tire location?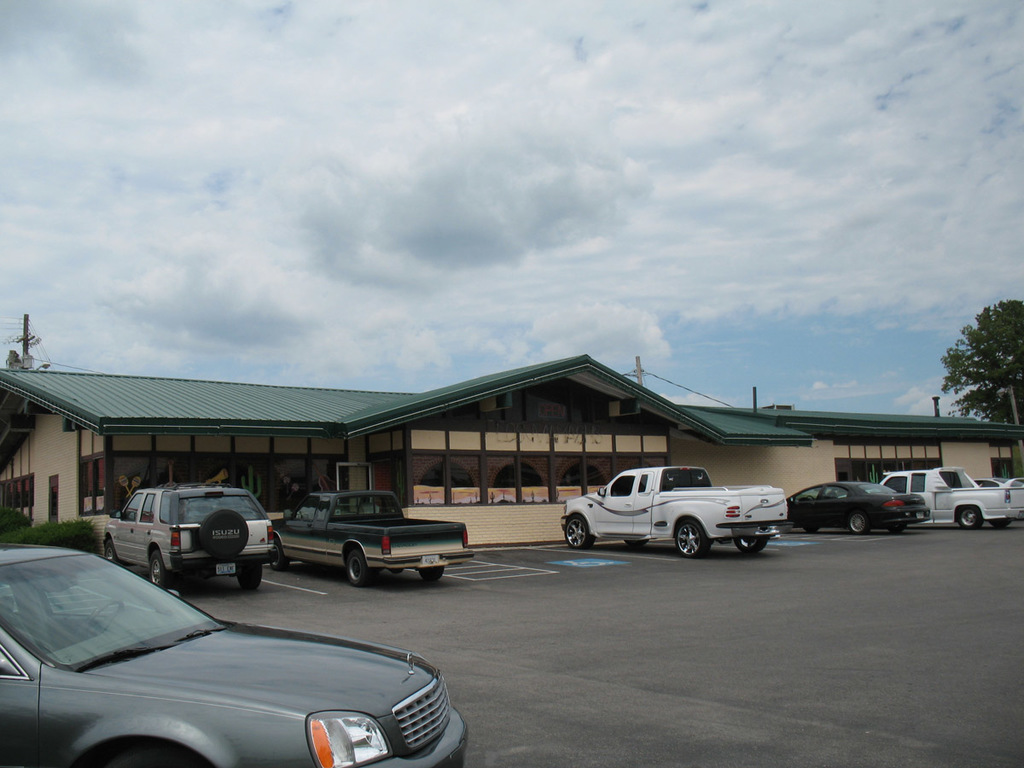
420 567 443 581
